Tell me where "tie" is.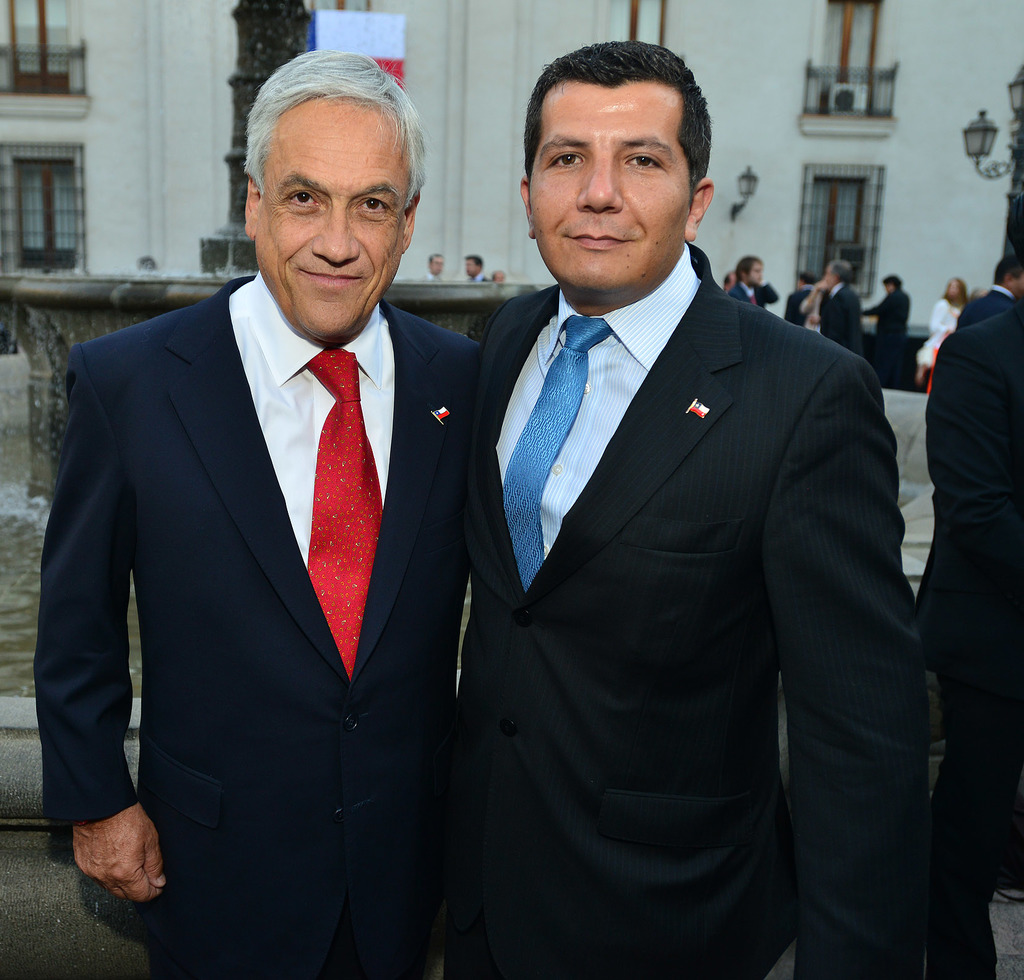
"tie" is at [left=301, top=353, right=393, bottom=671].
